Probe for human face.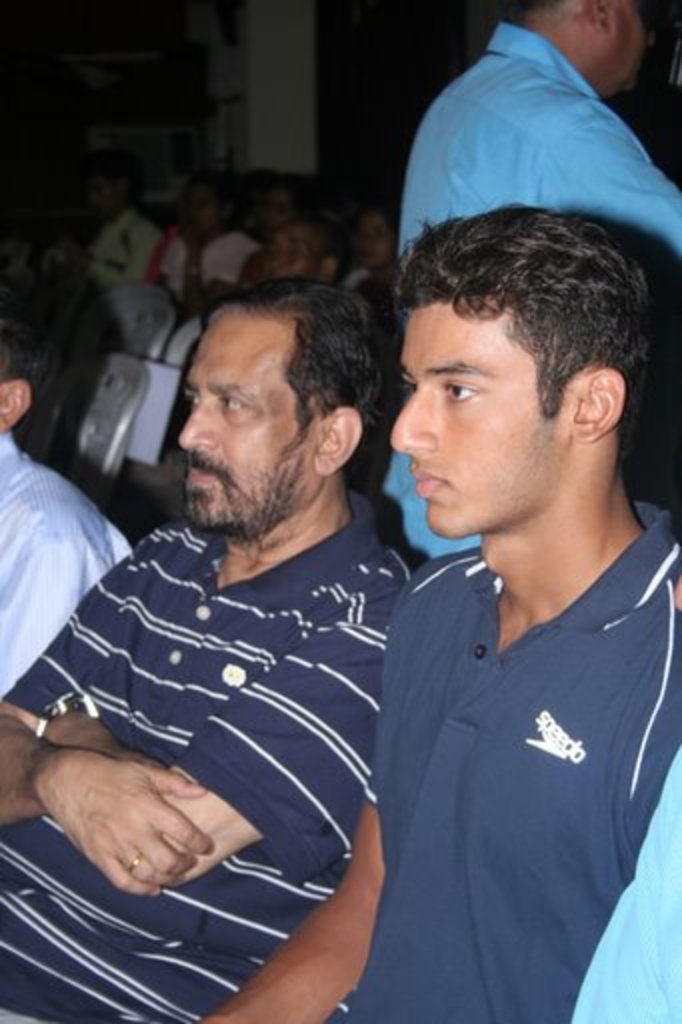
Probe result: <region>186, 188, 216, 224</region>.
